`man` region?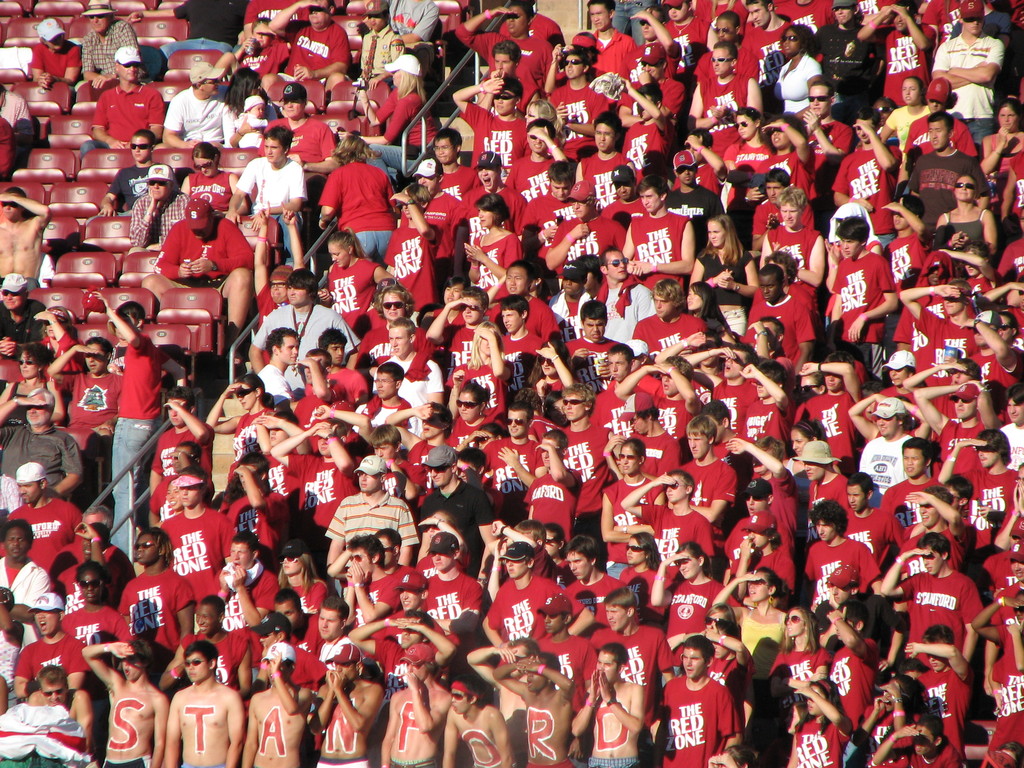
x1=997, y1=384, x2=1023, y2=477
